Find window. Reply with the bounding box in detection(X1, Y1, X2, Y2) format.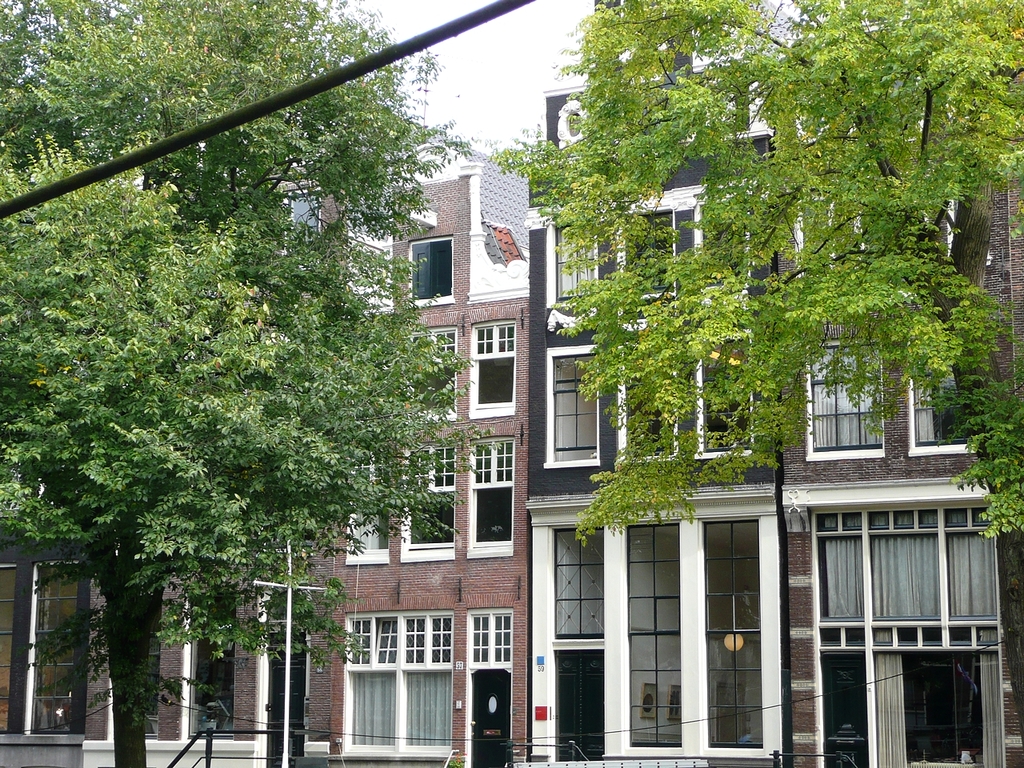
detection(810, 495, 999, 654).
